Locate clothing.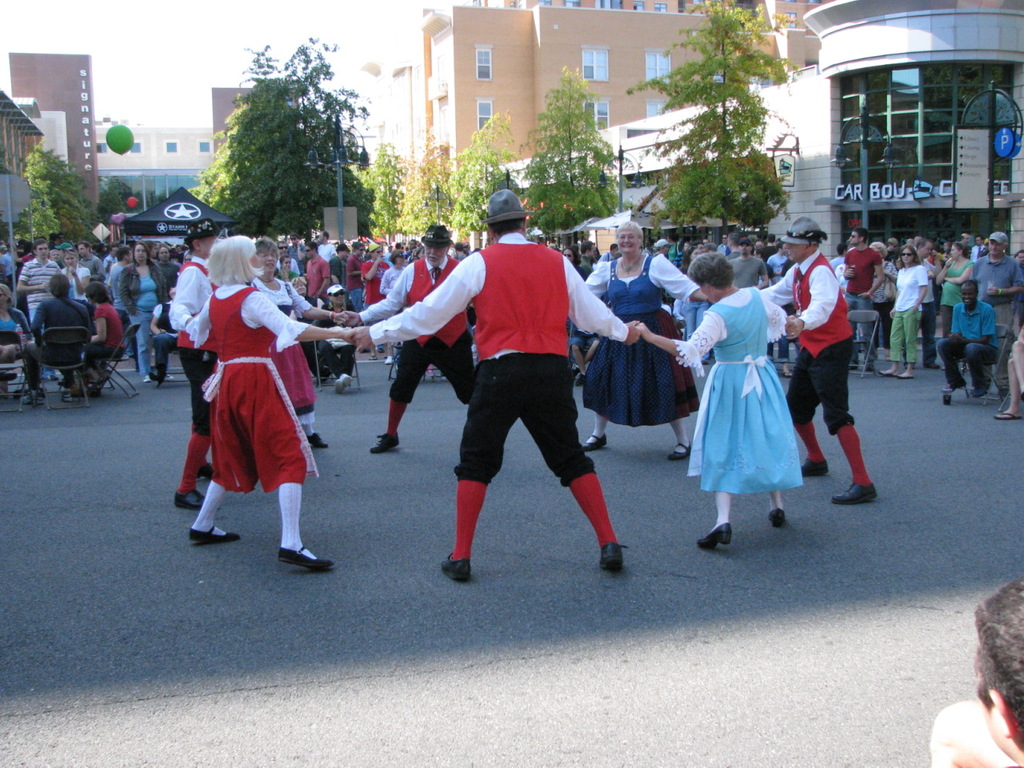
Bounding box: crop(916, 257, 938, 362).
